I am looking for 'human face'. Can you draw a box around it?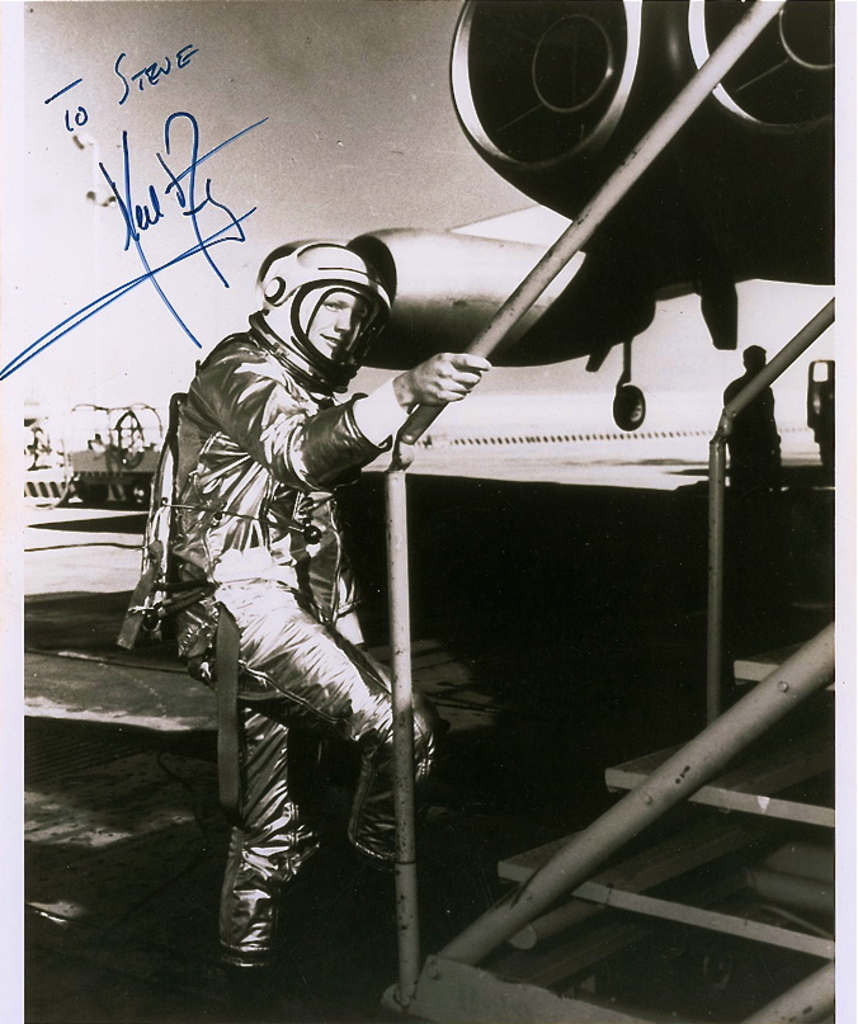
Sure, the bounding box is <region>297, 272, 366, 359</region>.
